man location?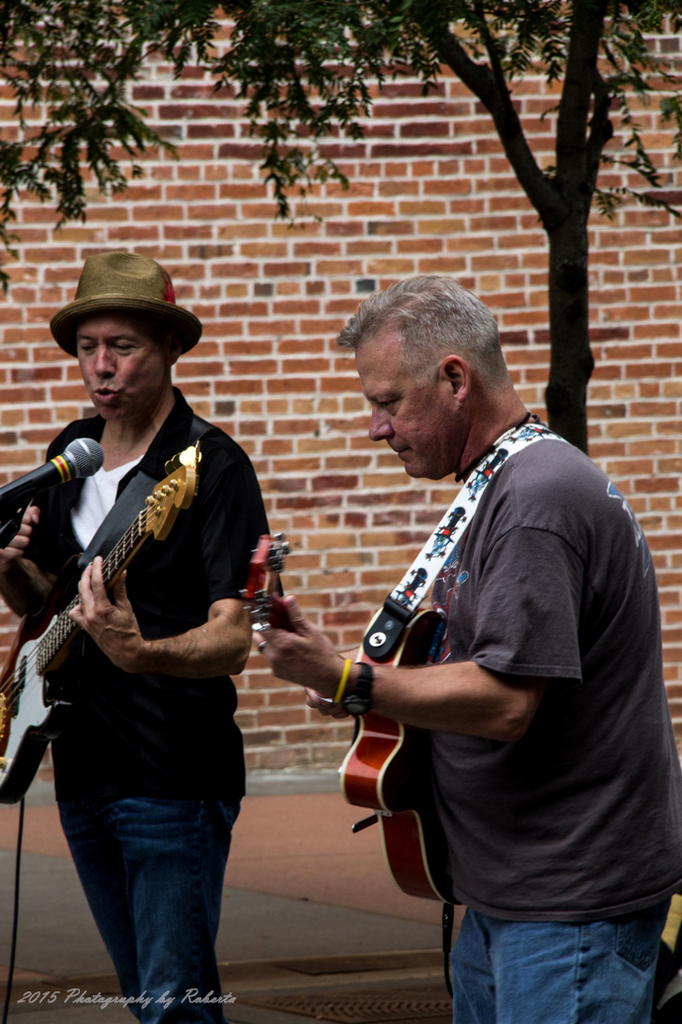
{"x1": 276, "y1": 255, "x2": 655, "y2": 1023}
